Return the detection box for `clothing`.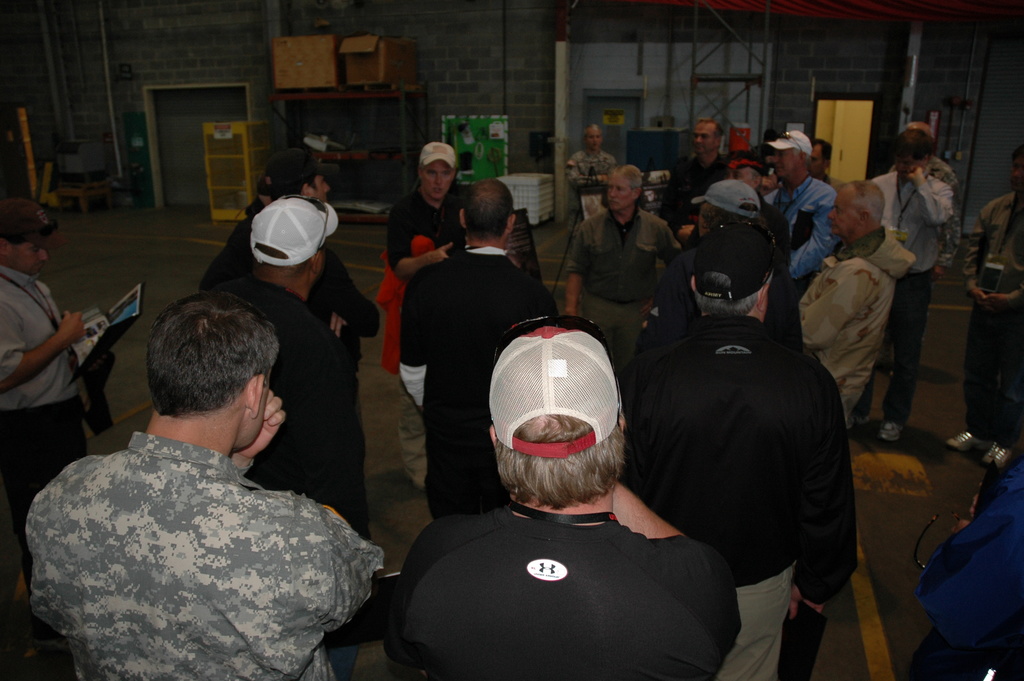
crop(417, 145, 457, 172).
